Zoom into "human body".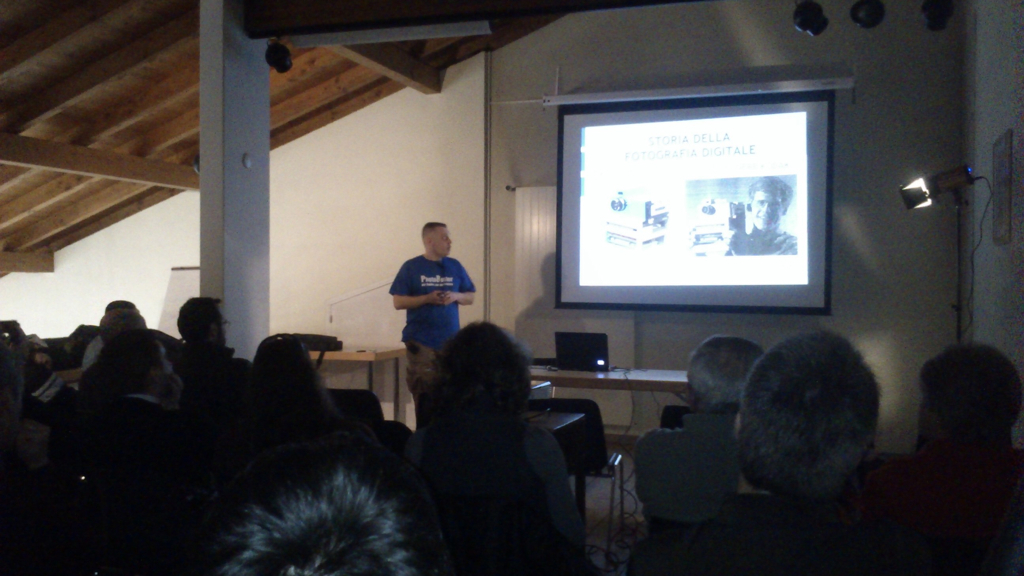
Zoom target: region(639, 325, 884, 575).
